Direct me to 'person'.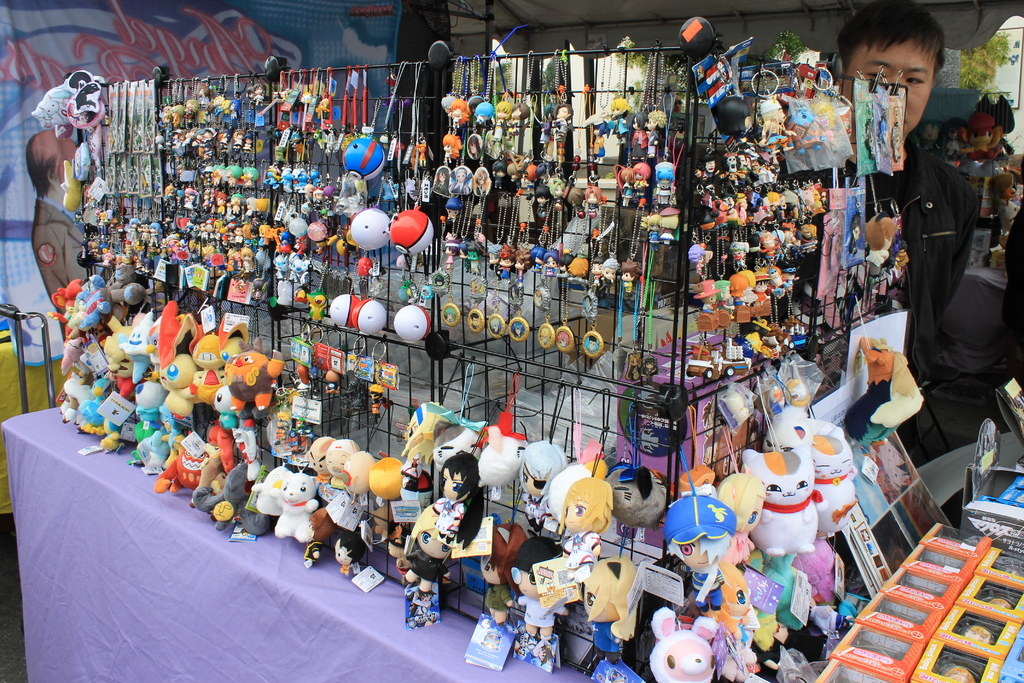
Direction: [x1=644, y1=356, x2=655, y2=386].
